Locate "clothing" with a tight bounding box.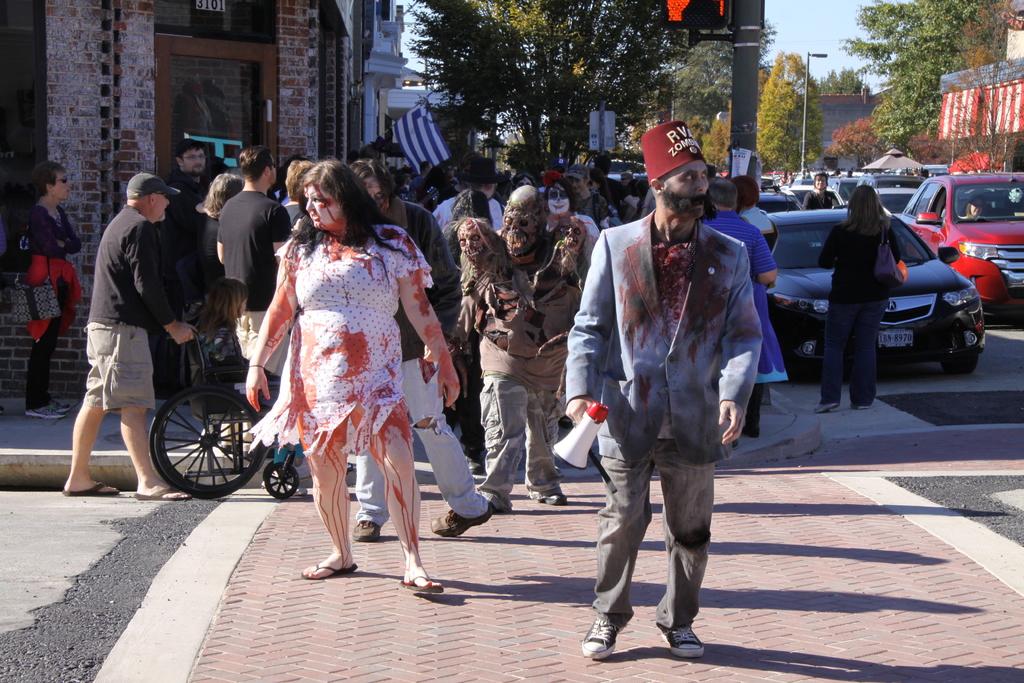
rect(714, 215, 785, 378).
